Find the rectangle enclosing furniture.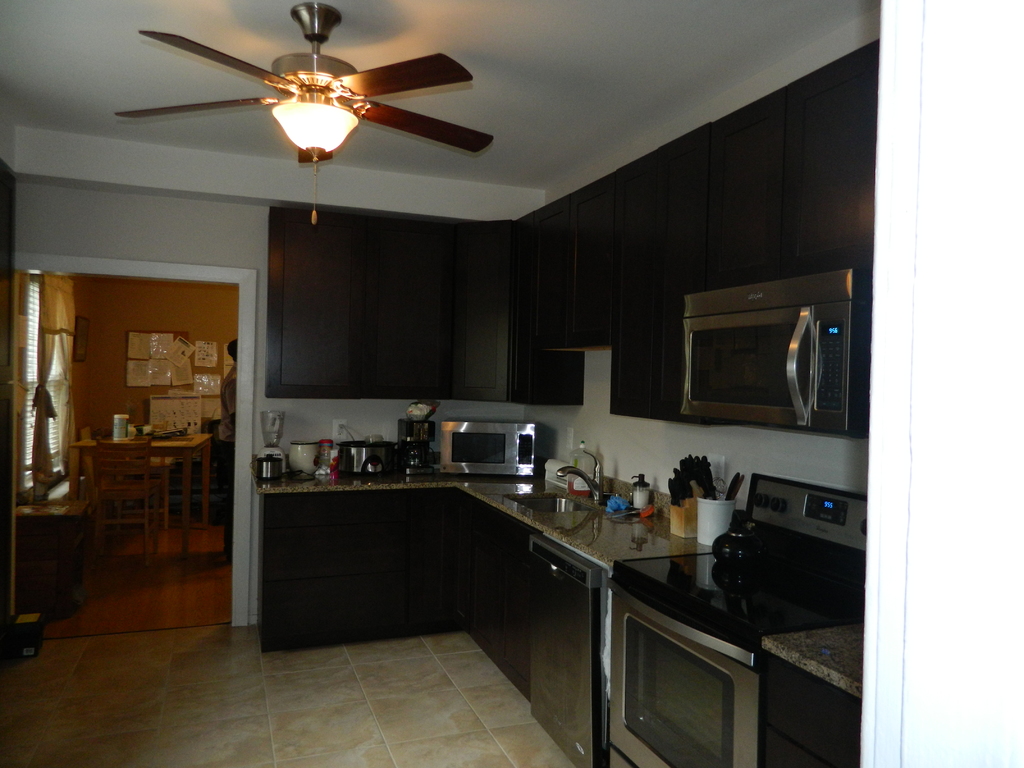
select_region(95, 440, 166, 550).
